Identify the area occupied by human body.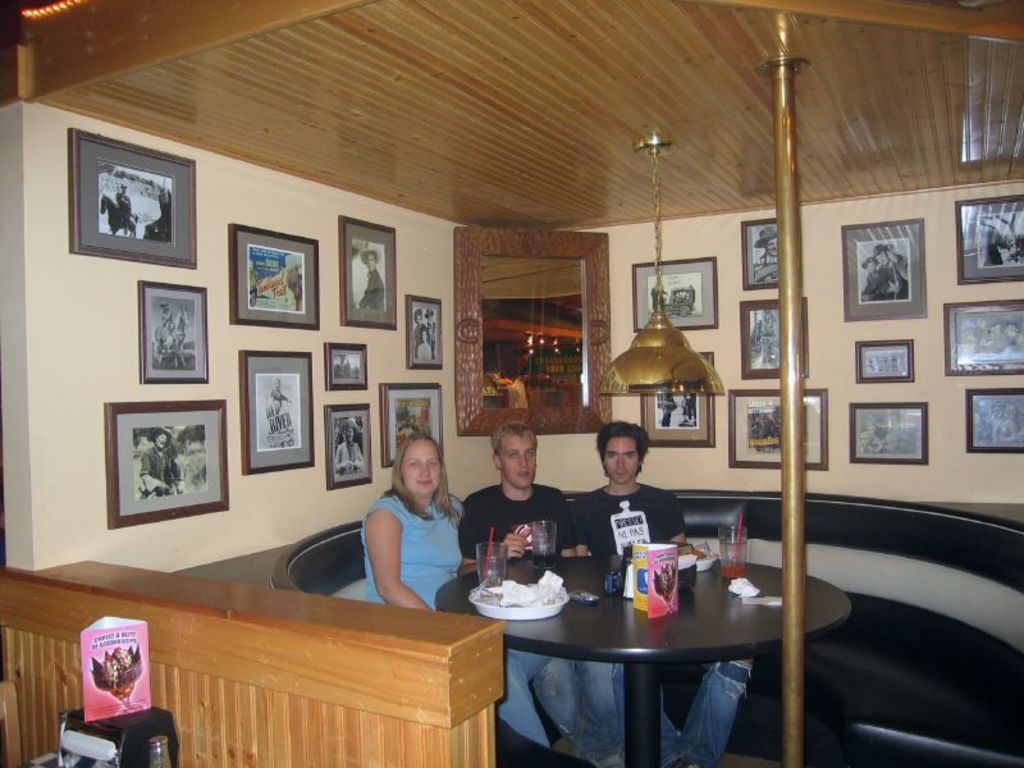
Area: [x1=337, y1=433, x2=474, y2=630].
